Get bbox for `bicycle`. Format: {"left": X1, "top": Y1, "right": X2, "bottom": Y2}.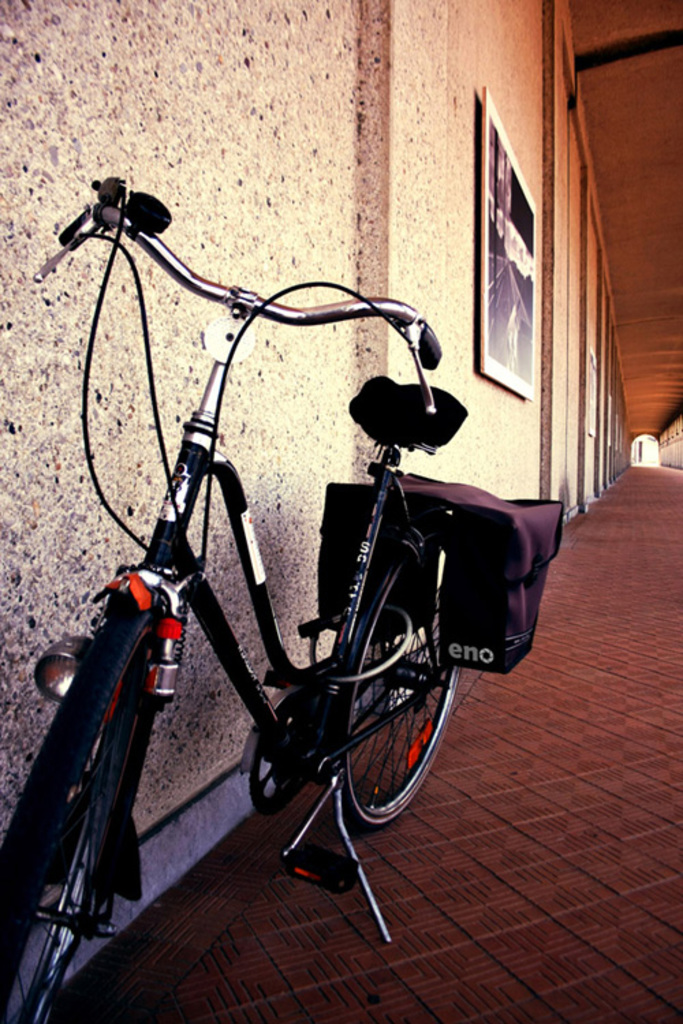
{"left": 4, "top": 96, "right": 529, "bottom": 973}.
